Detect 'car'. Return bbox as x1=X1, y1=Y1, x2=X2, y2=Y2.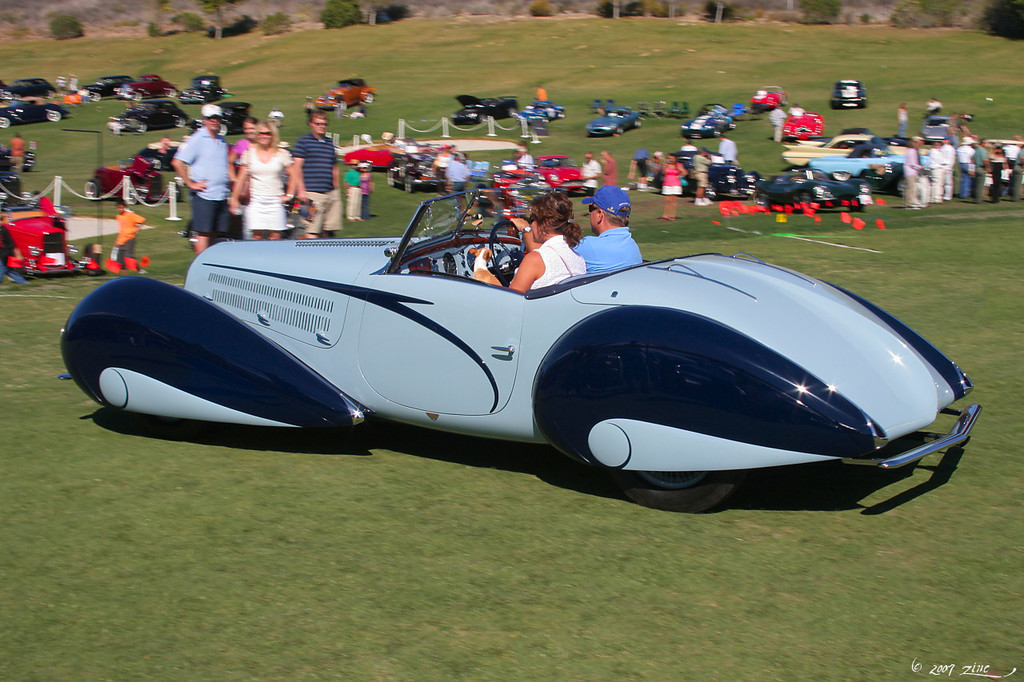
x1=809, y1=130, x2=915, y2=146.
